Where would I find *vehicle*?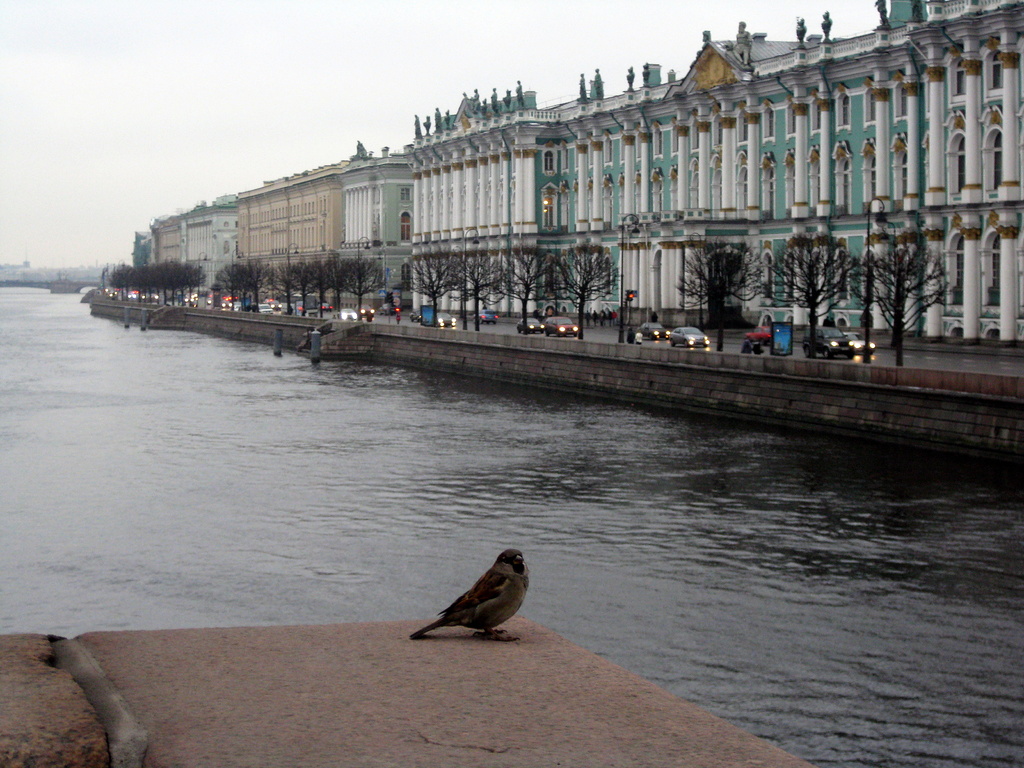
At x1=435 y1=311 x2=458 y2=328.
